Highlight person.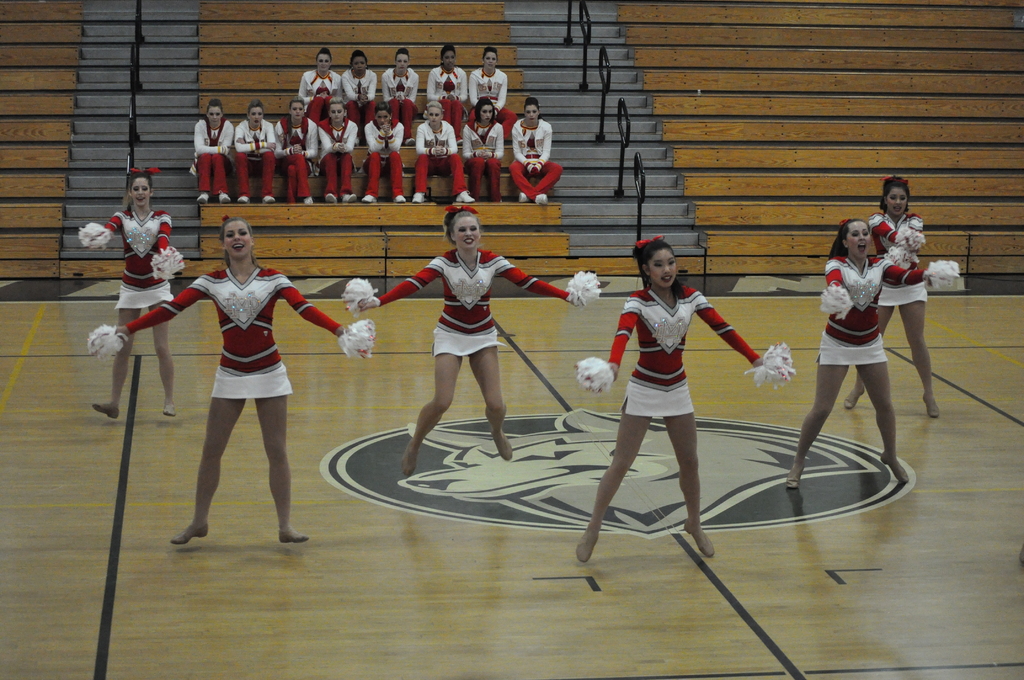
Highlighted region: pyautogui.locateOnScreen(88, 165, 178, 420).
